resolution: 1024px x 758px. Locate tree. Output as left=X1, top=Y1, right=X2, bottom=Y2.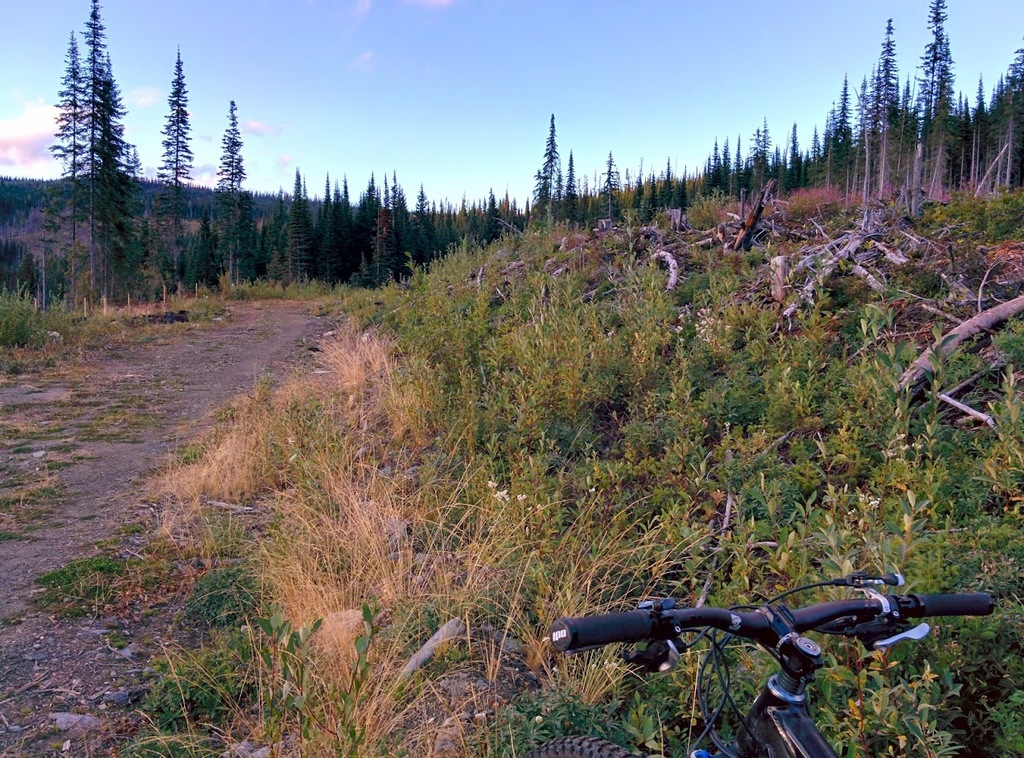
left=987, top=42, right=1023, bottom=190.
